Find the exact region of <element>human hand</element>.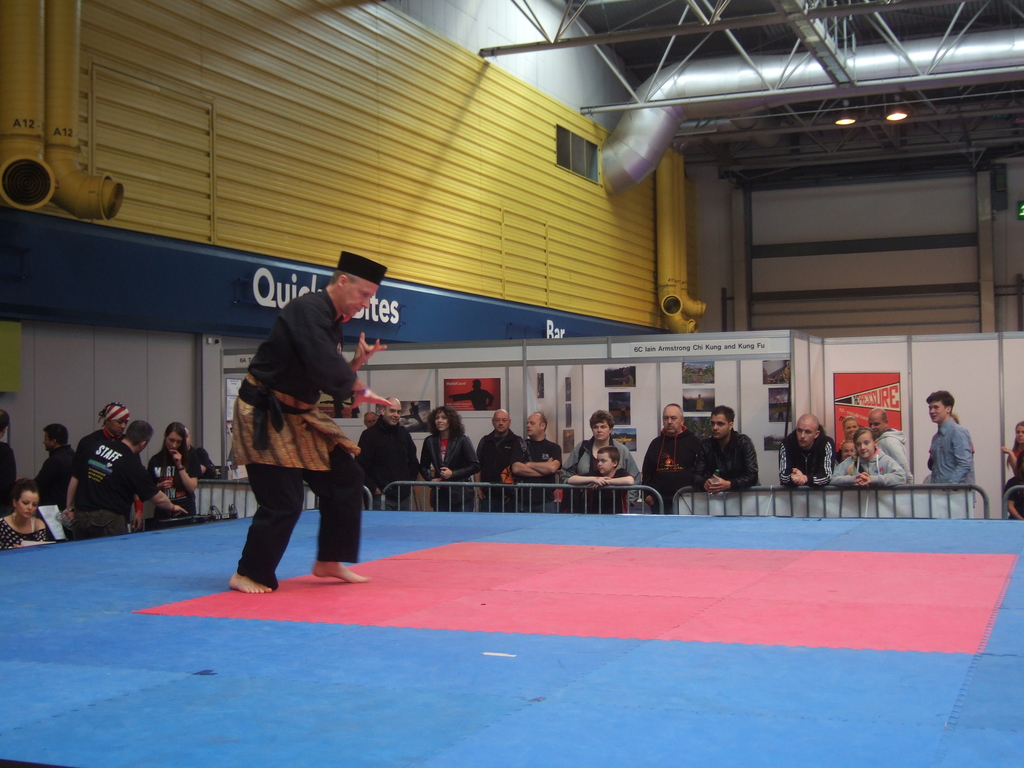
Exact region: pyautogui.locateOnScreen(348, 387, 396, 412).
